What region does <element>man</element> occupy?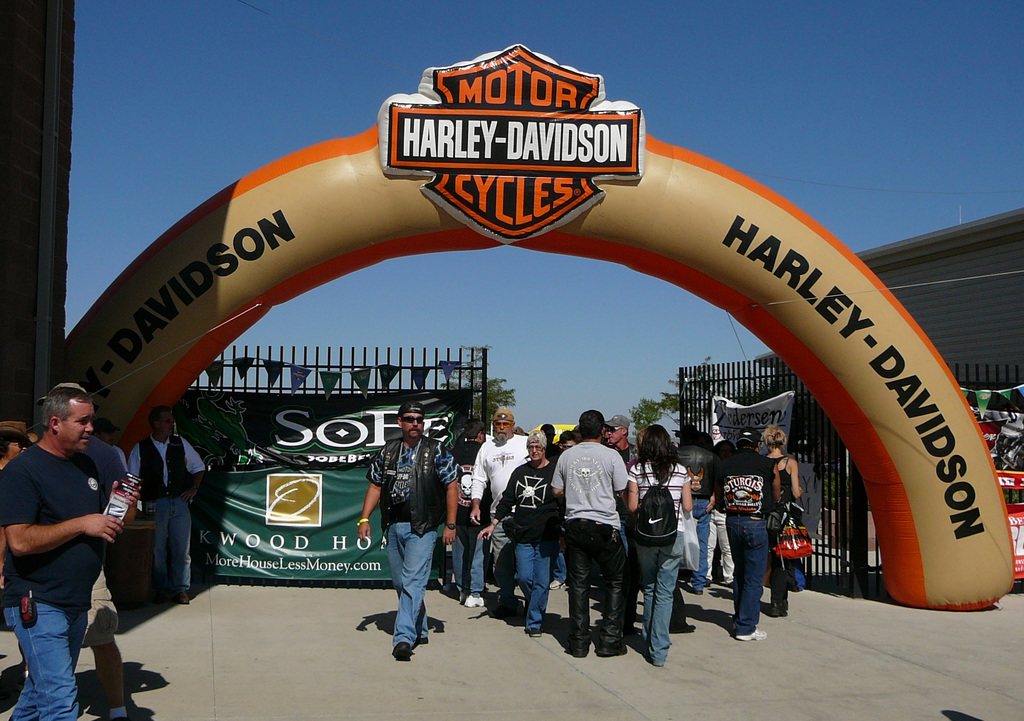
714/426/782/640.
